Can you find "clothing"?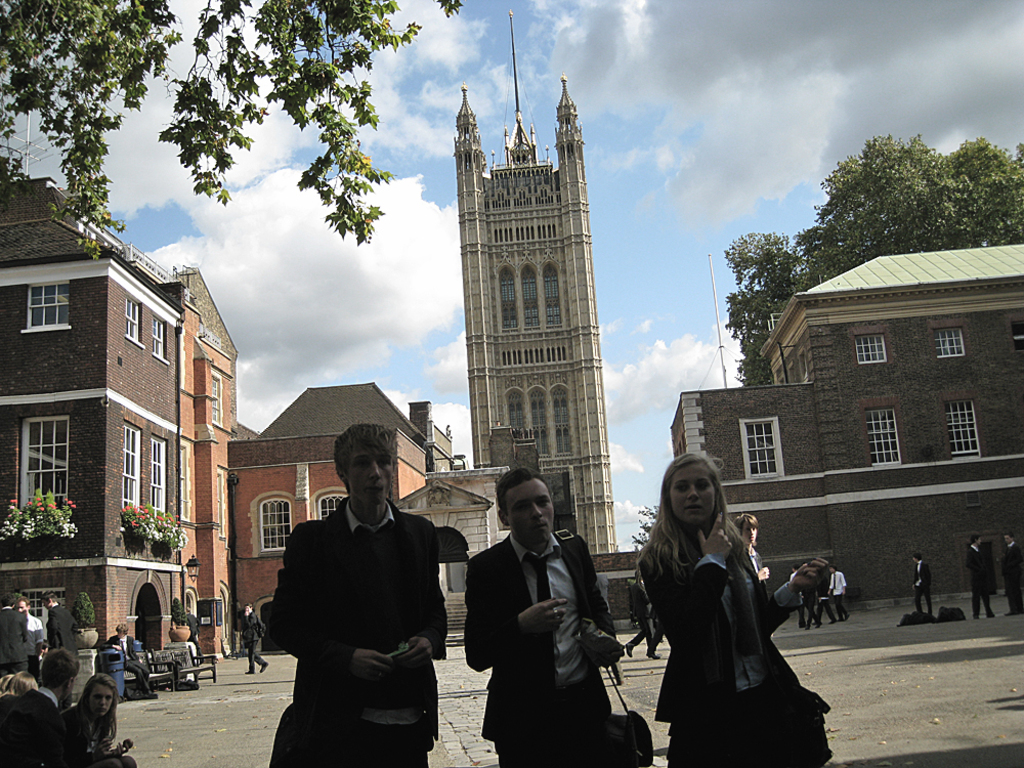
Yes, bounding box: left=464, top=534, right=622, bottom=767.
